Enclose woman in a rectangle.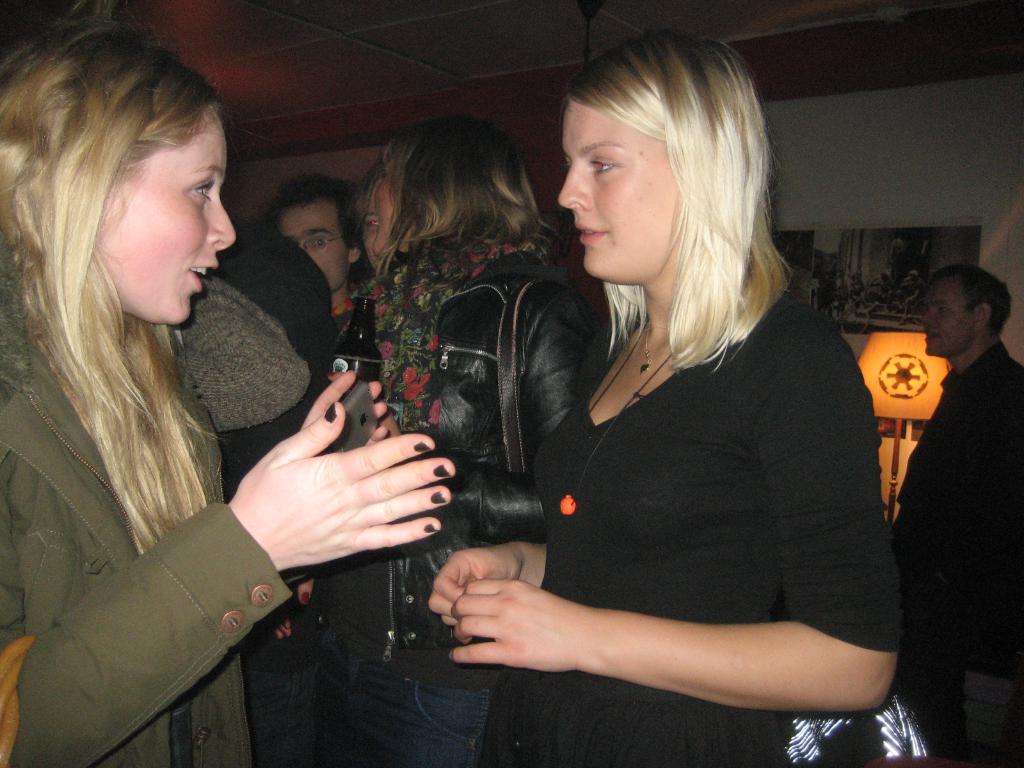
<box>425,46,899,767</box>.
